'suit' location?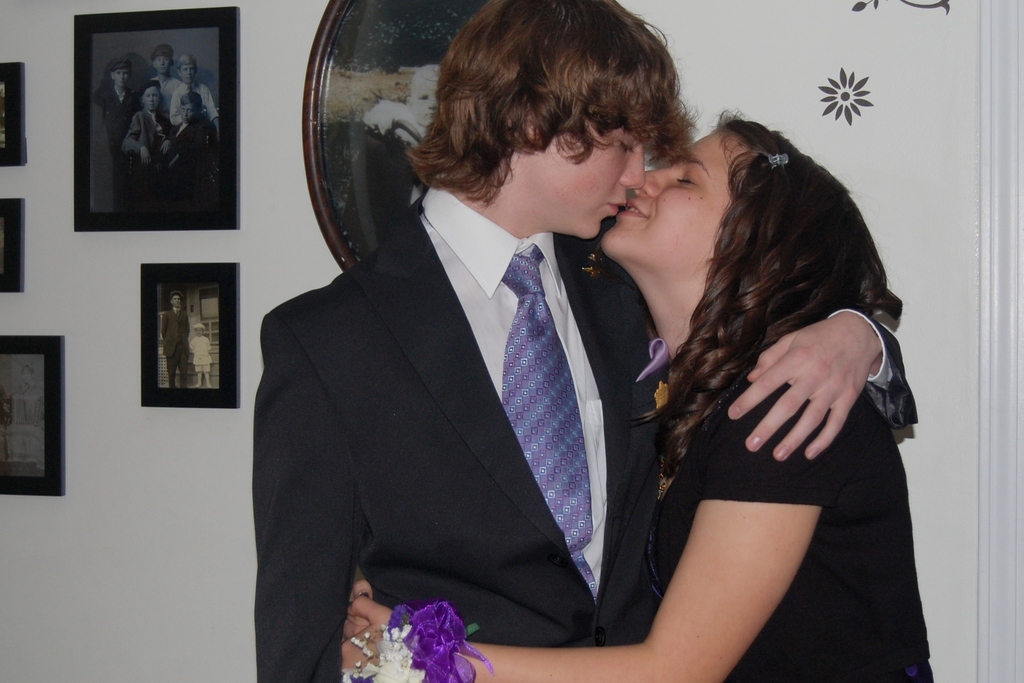
[162, 309, 189, 390]
